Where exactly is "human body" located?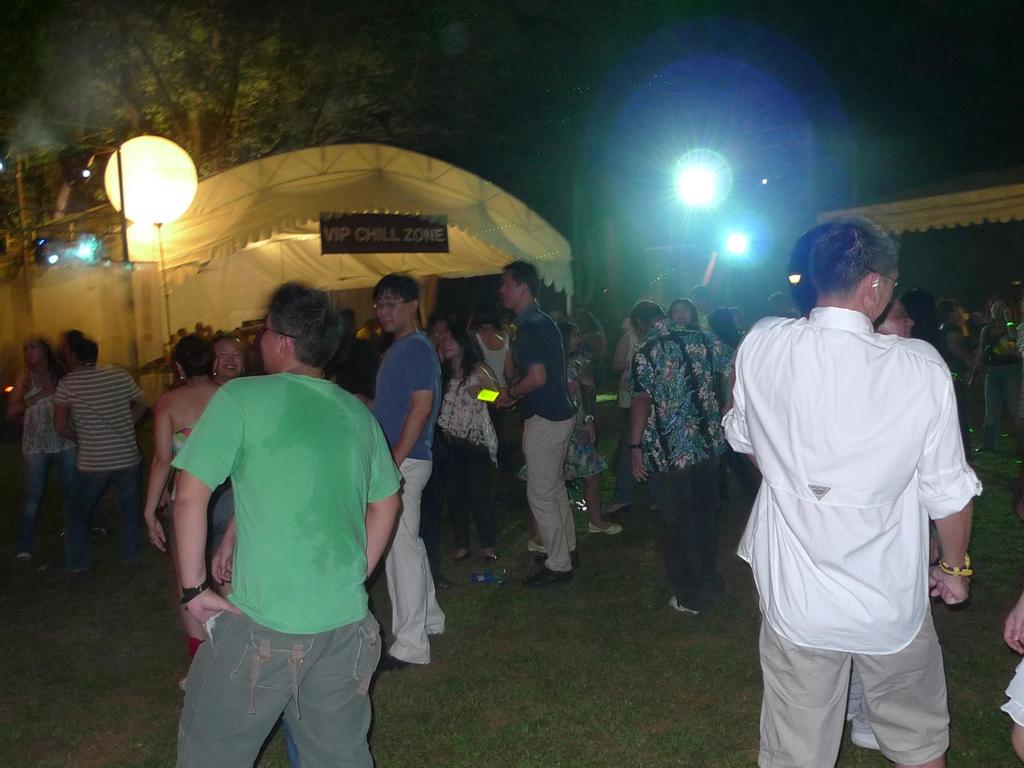
Its bounding box is [left=609, top=296, right=746, bottom=596].
